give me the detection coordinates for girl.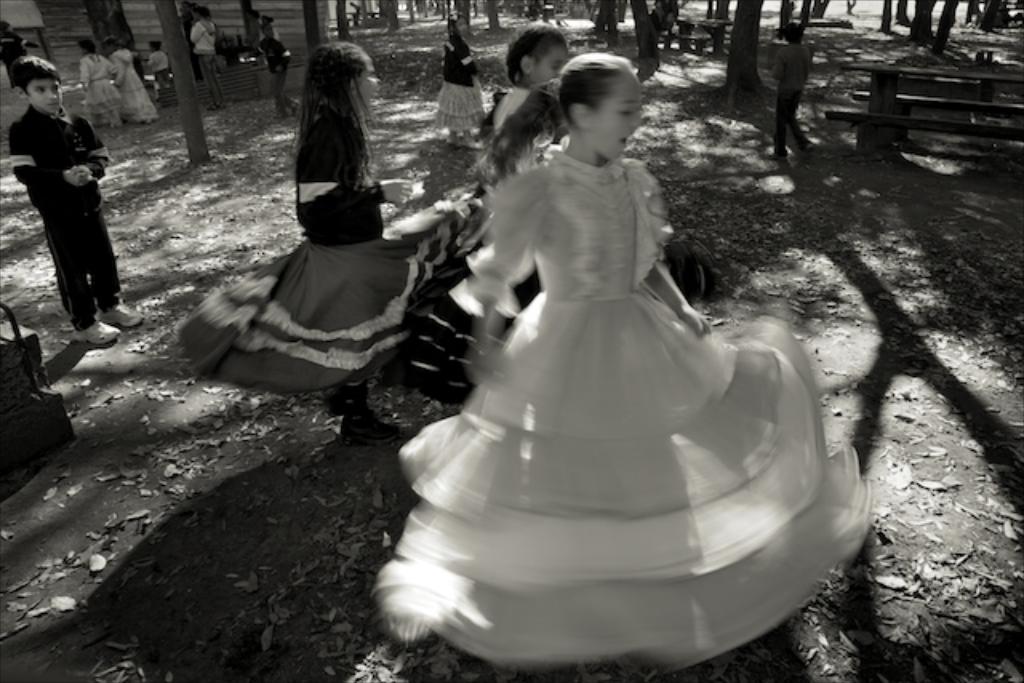
box=[395, 19, 574, 393].
